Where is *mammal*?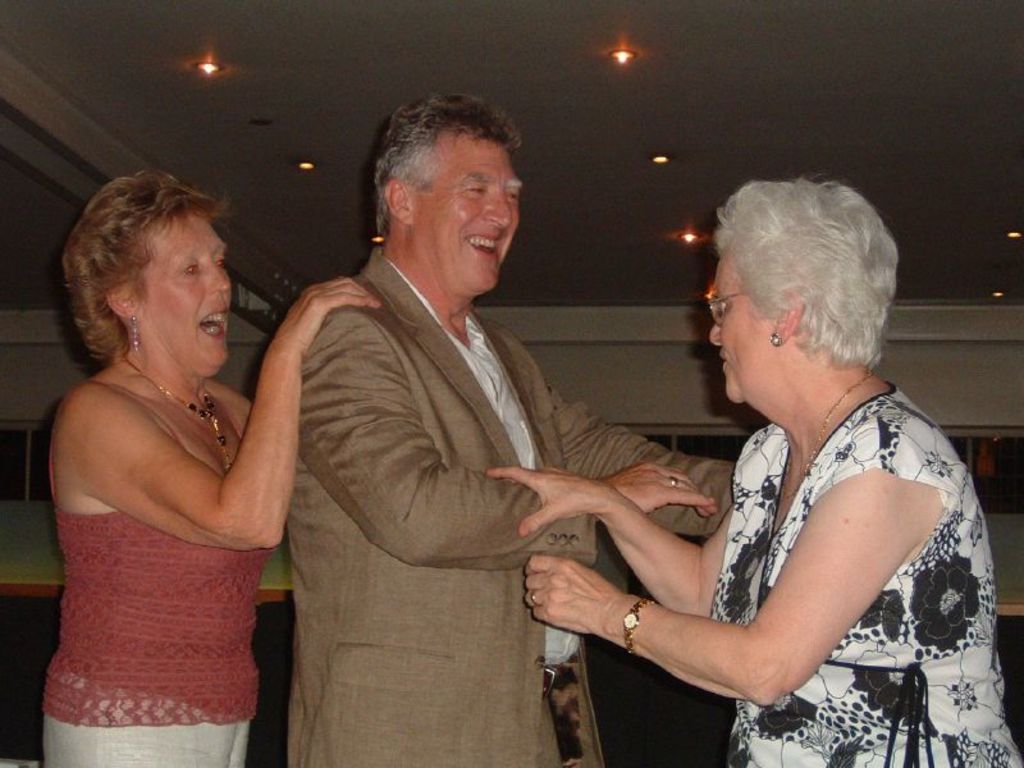
x1=481, y1=165, x2=1023, y2=765.
